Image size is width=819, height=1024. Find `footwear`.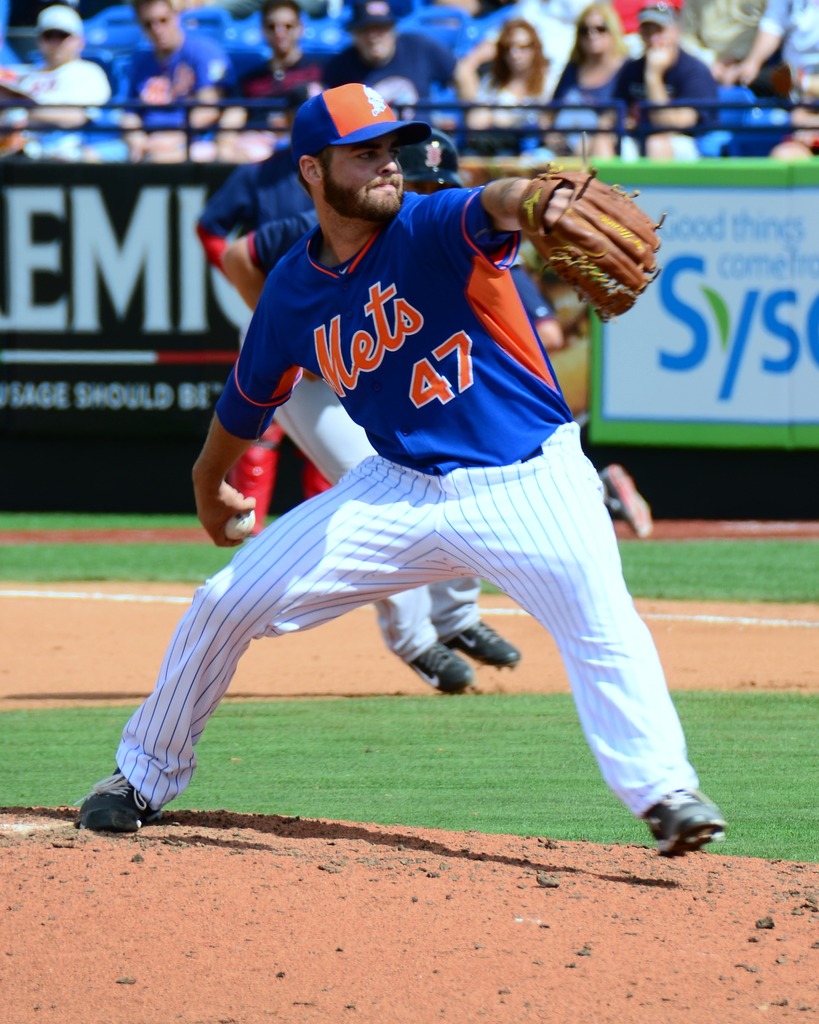
(51, 754, 177, 854).
